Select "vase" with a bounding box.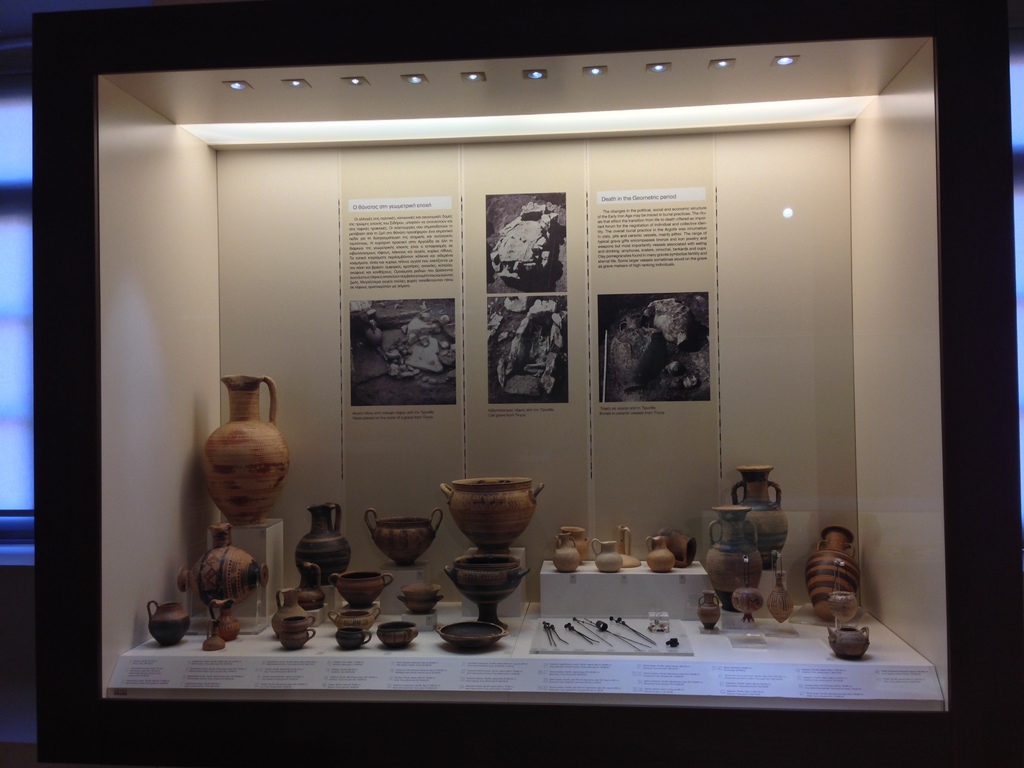
[268, 589, 309, 640].
